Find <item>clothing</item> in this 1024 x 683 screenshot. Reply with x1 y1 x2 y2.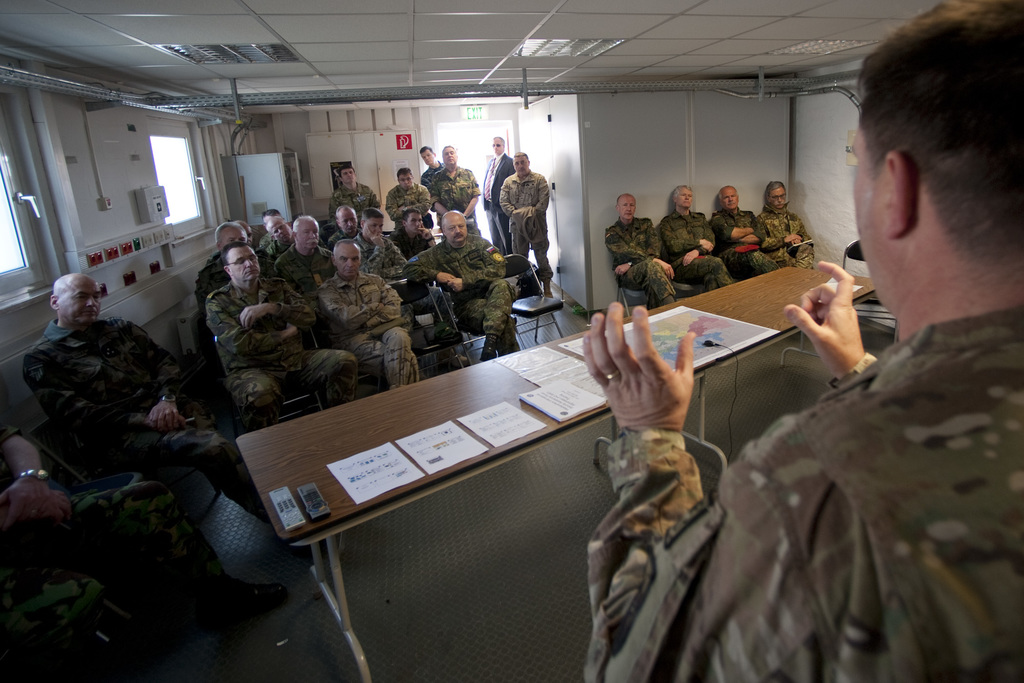
0 486 161 682.
